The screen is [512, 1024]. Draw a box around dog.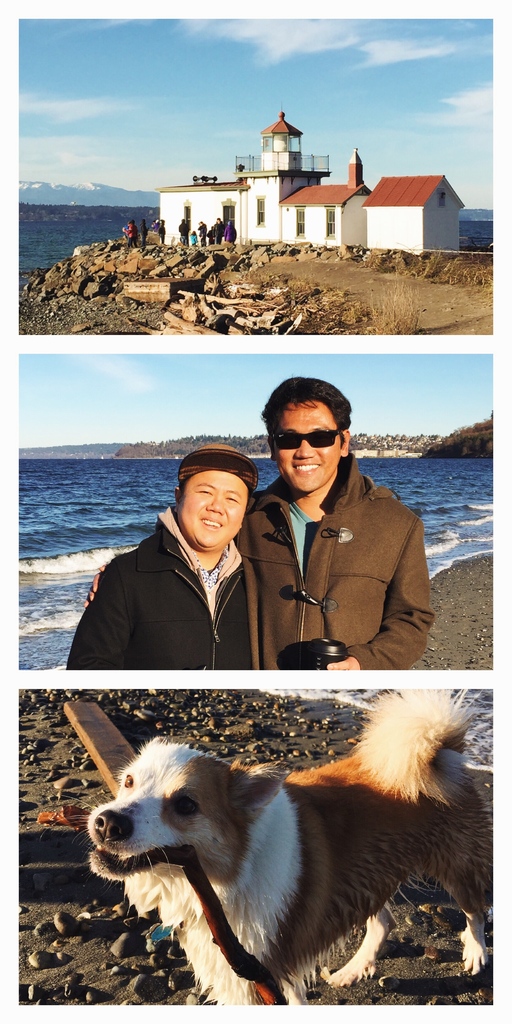
<region>88, 684, 492, 1004</region>.
